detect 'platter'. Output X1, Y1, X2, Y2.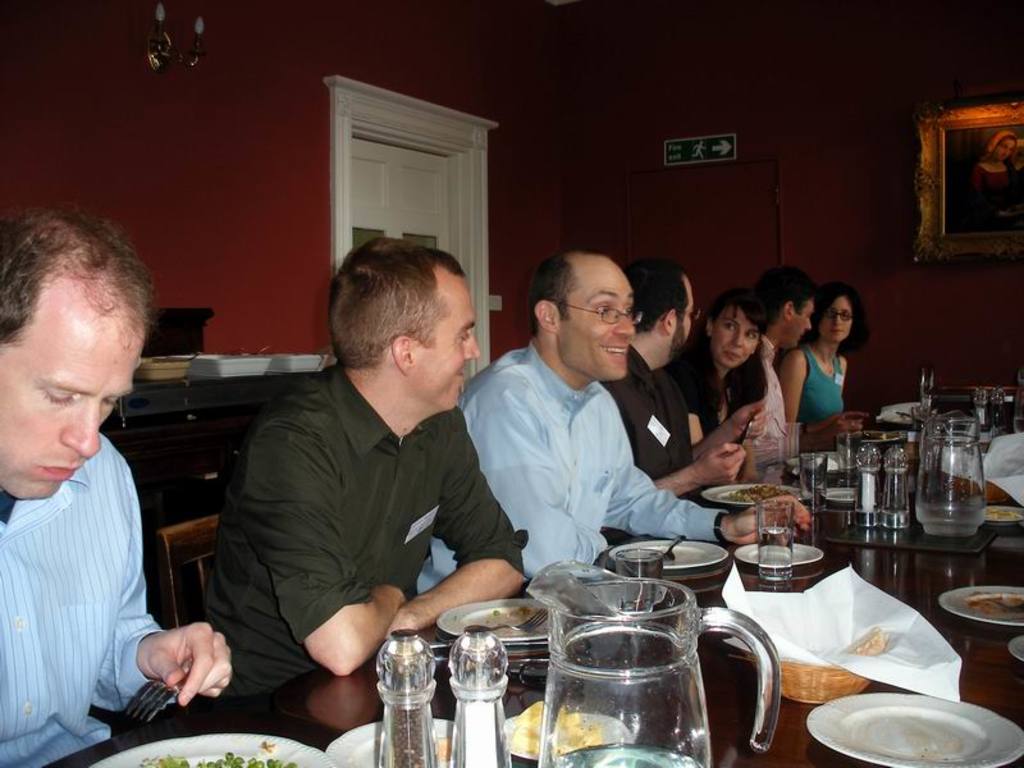
1011, 635, 1023, 658.
